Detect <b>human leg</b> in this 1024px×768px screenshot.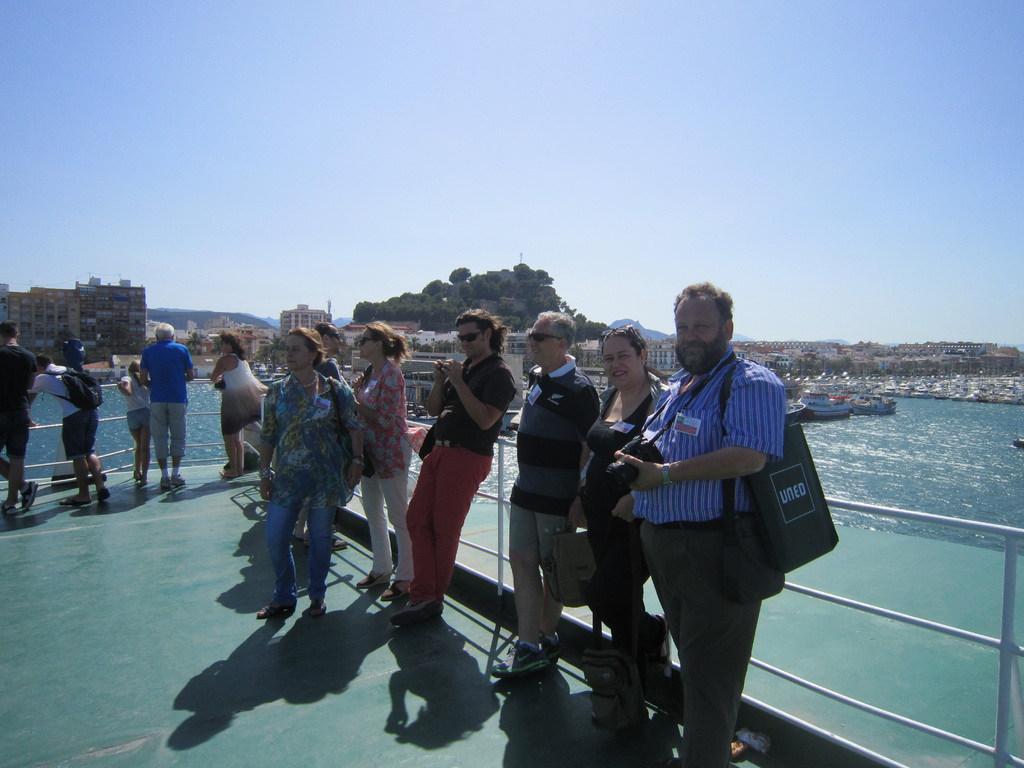
Detection: crop(153, 401, 170, 485).
